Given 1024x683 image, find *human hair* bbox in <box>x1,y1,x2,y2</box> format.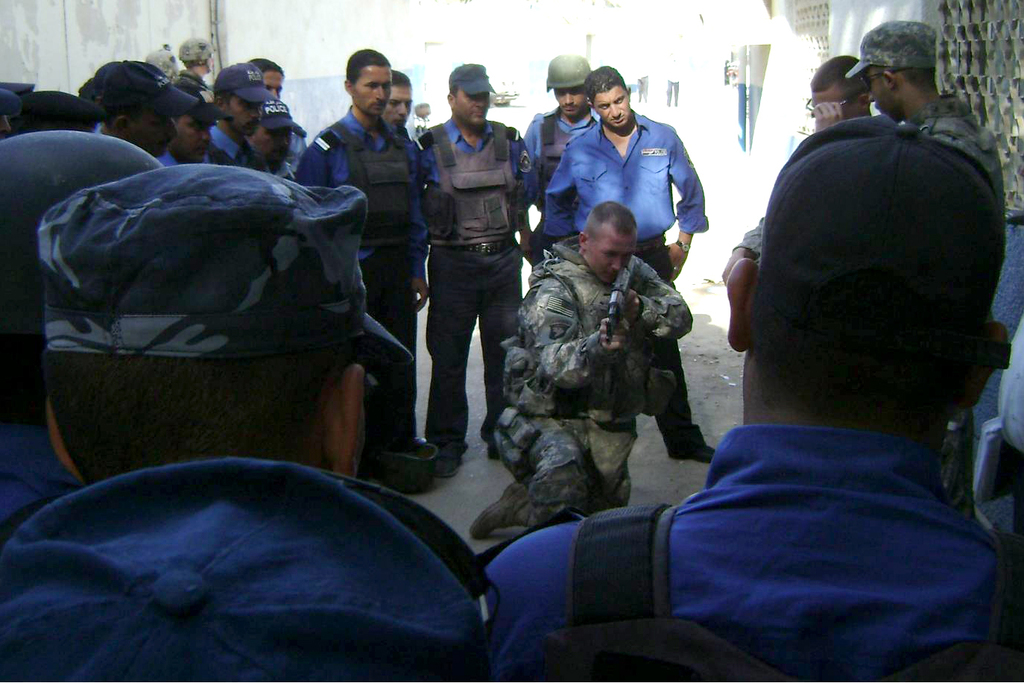
<box>809,57,870,114</box>.
